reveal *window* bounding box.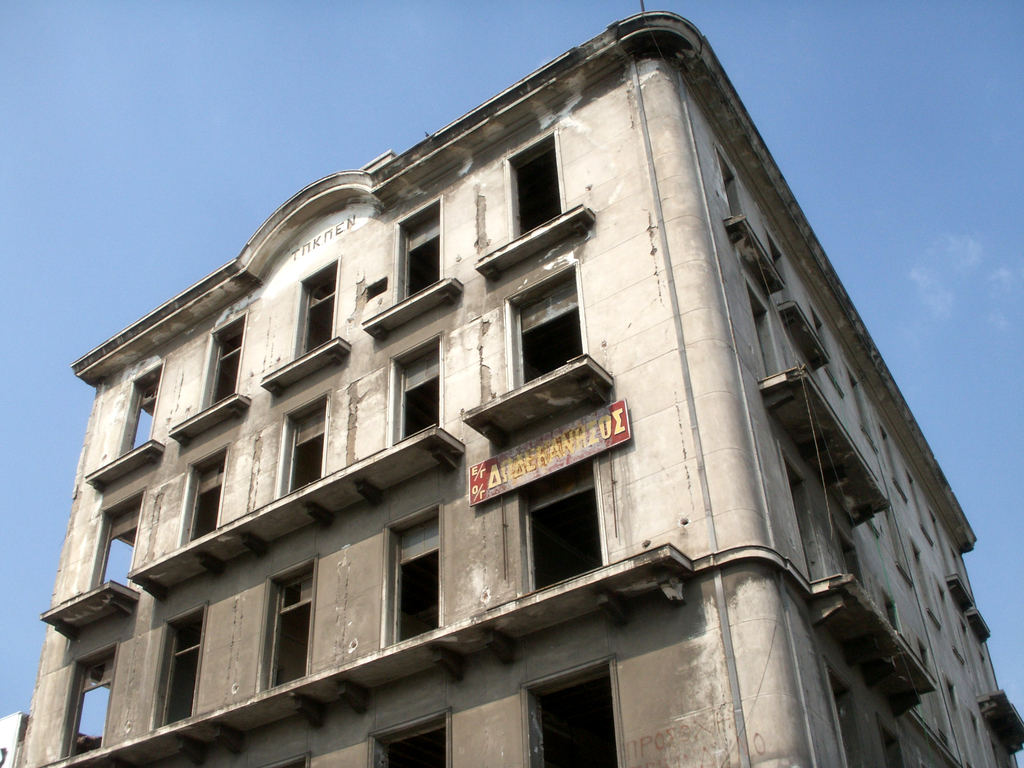
Revealed: 152, 605, 207, 729.
